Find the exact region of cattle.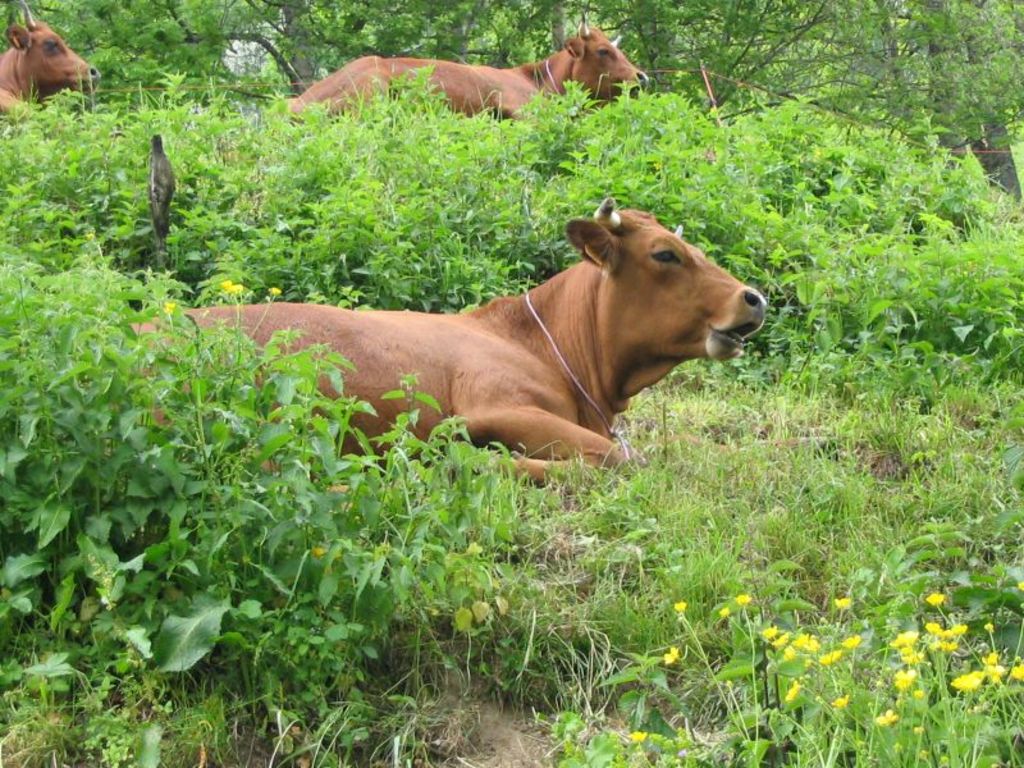
Exact region: Rect(197, 184, 759, 508).
